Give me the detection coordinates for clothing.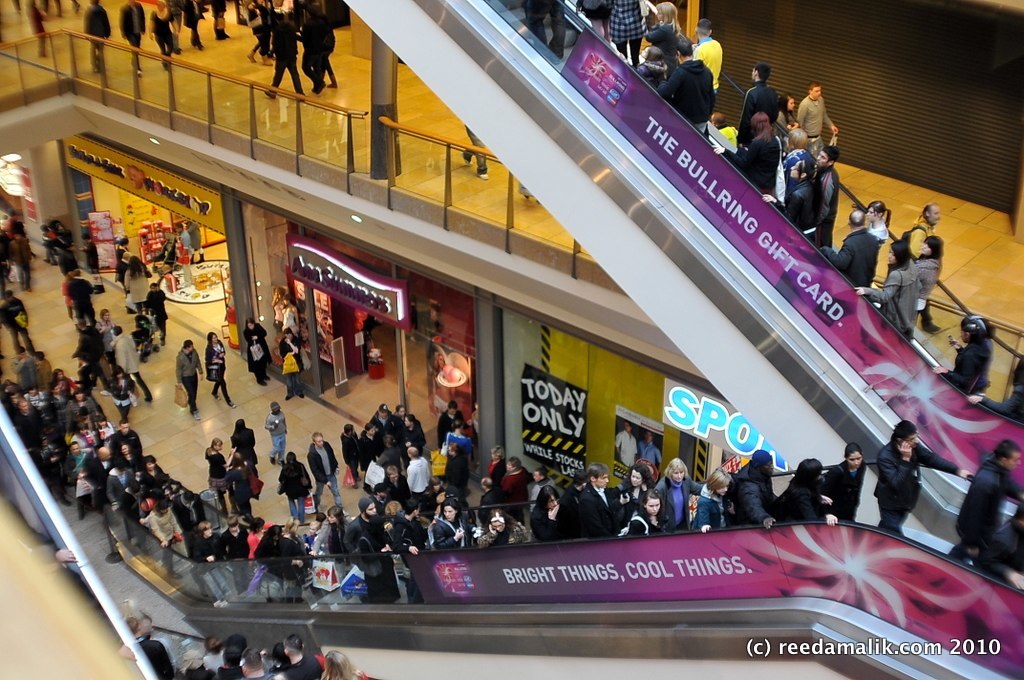
<box>896,216,931,254</box>.
